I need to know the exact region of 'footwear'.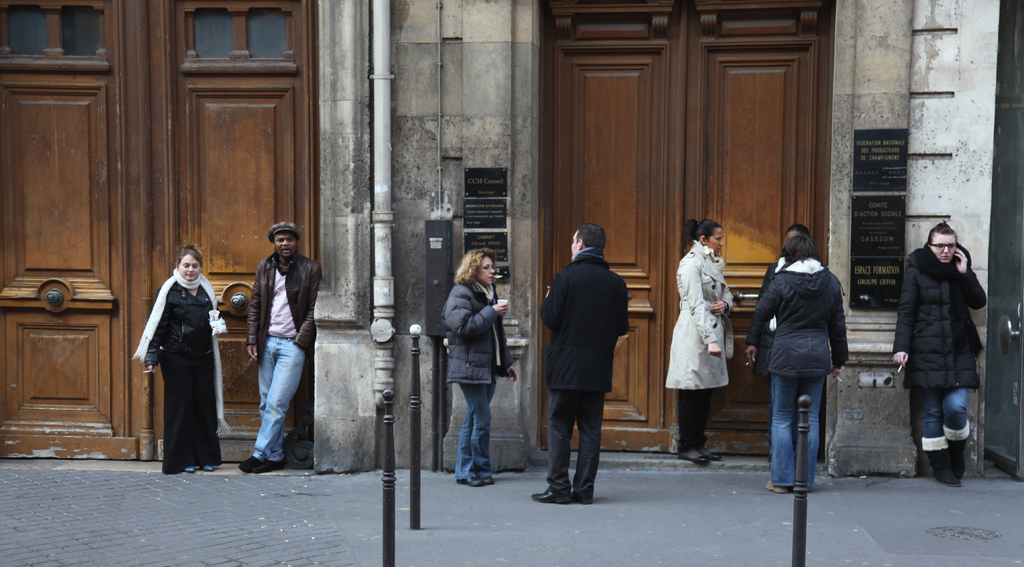
Region: locate(943, 419, 970, 481).
